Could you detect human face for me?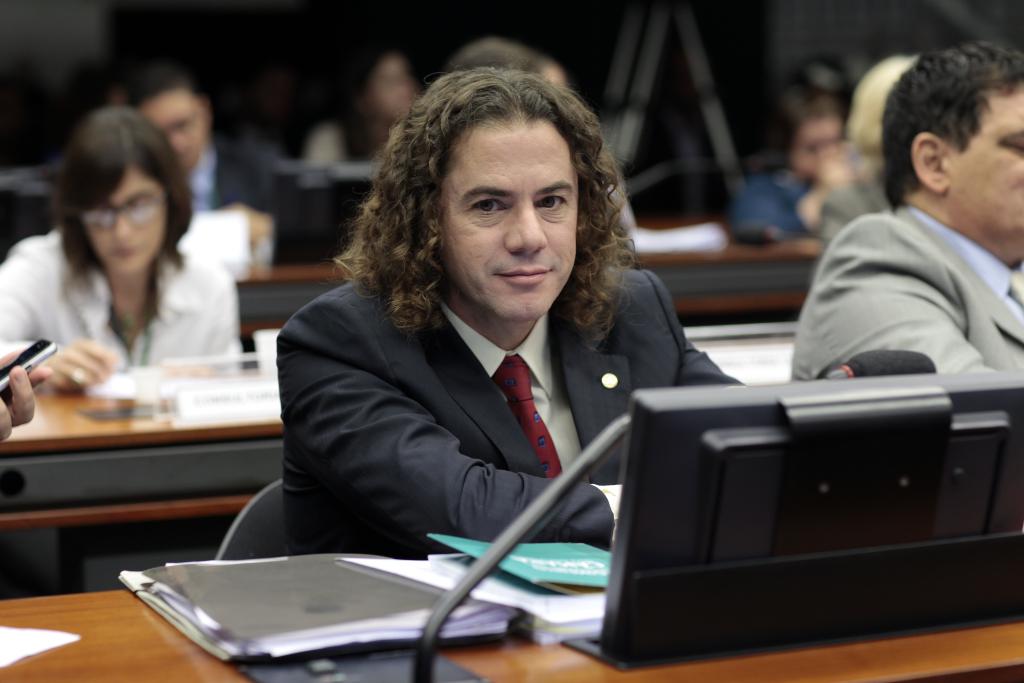
Detection result: pyautogui.locateOnScreen(370, 51, 417, 121).
